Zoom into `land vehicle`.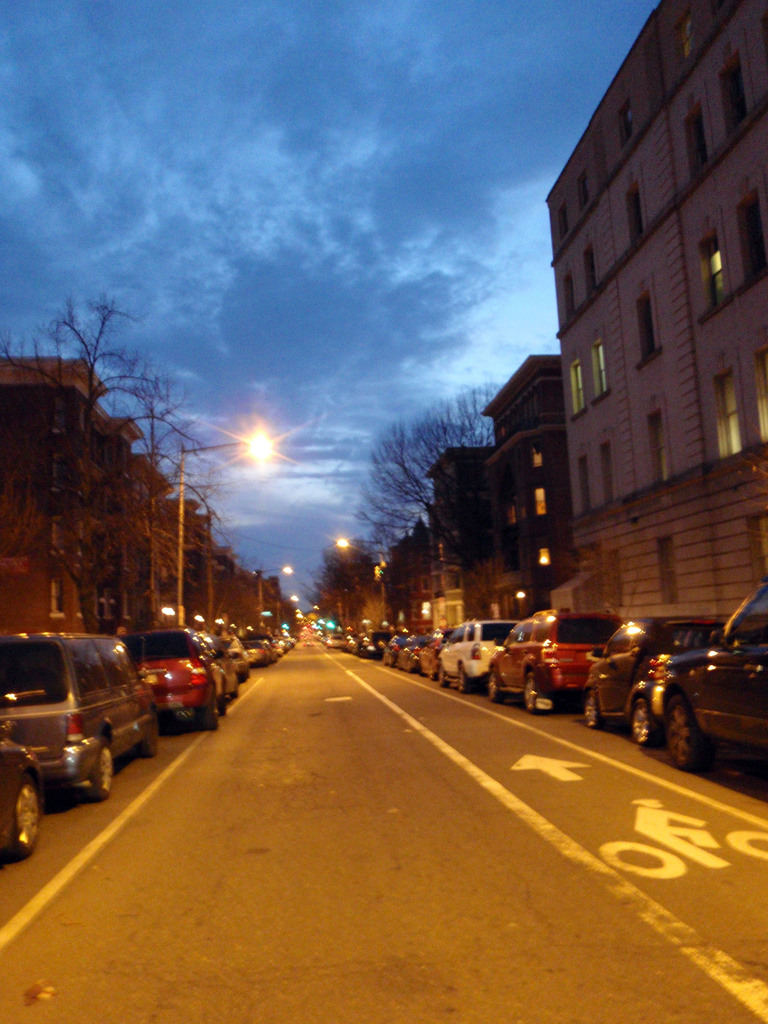
Zoom target: <bbox>488, 606, 616, 709</bbox>.
